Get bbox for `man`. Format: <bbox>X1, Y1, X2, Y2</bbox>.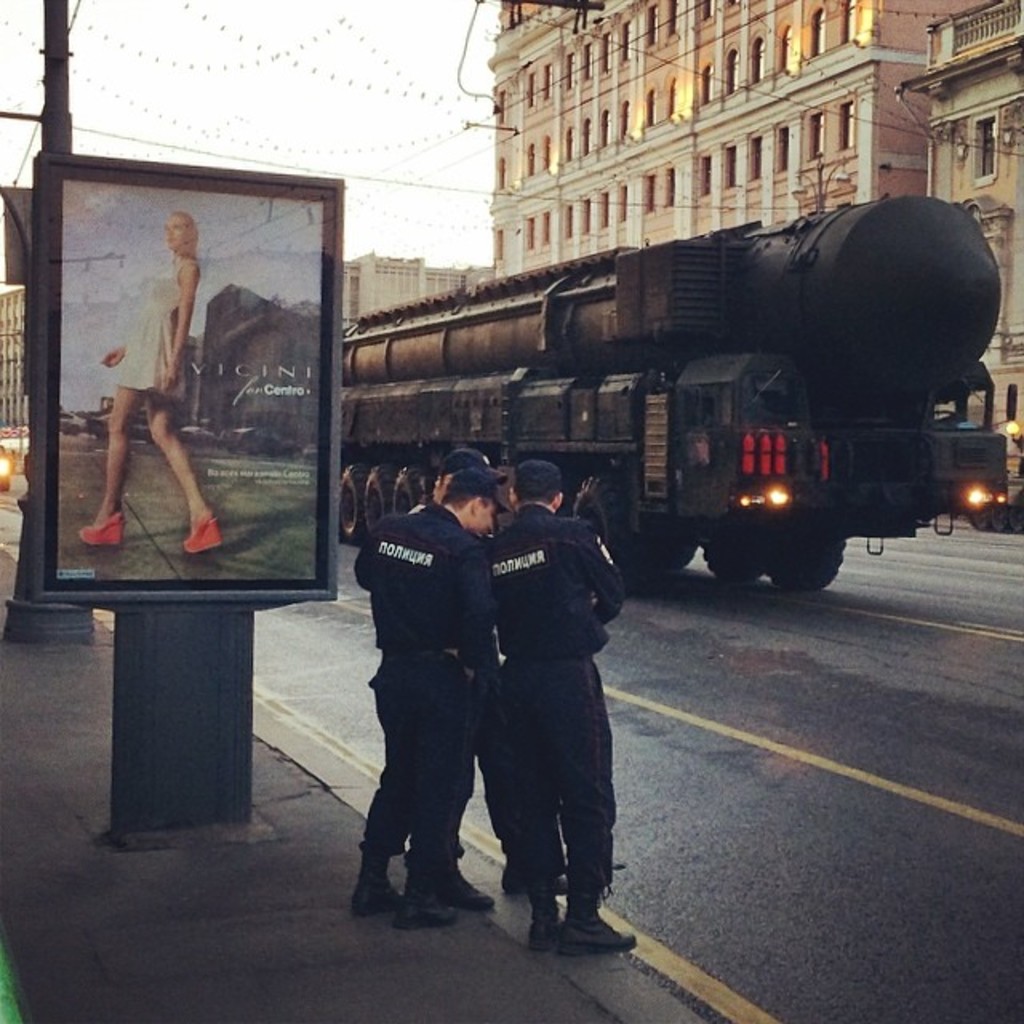
<bbox>341, 467, 502, 918</bbox>.
